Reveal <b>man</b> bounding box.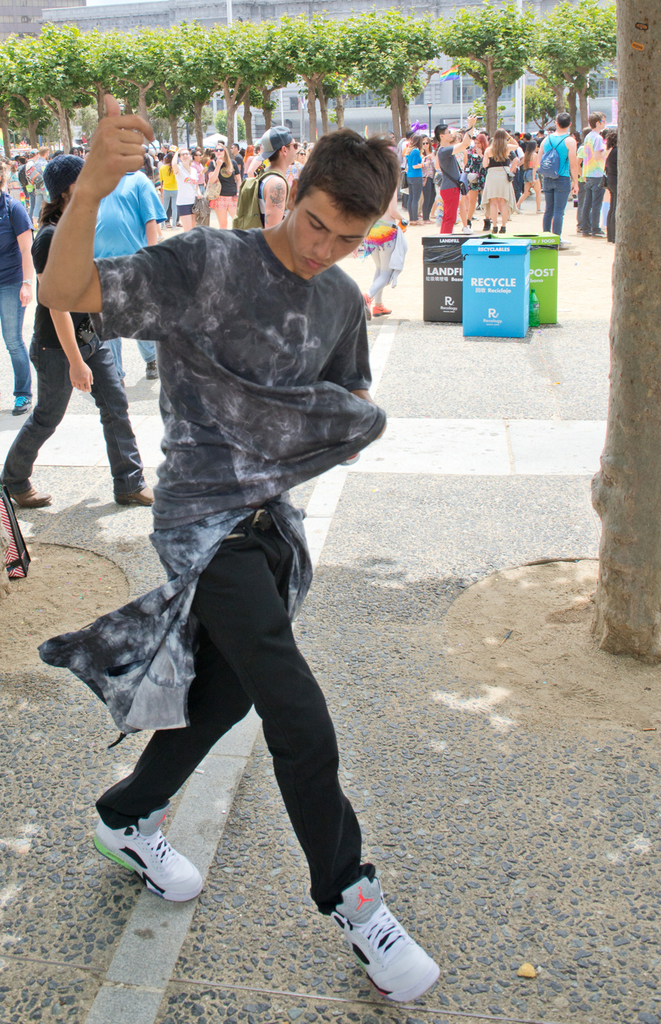
Revealed: crop(580, 112, 615, 236).
